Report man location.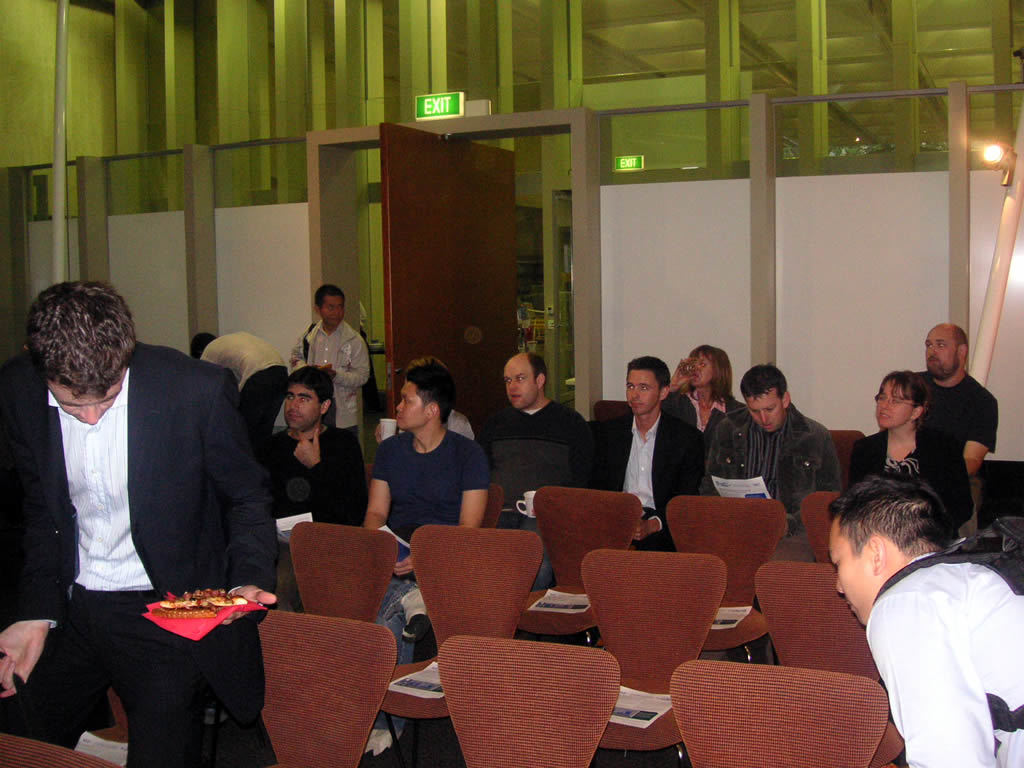
Report: 255 365 374 610.
